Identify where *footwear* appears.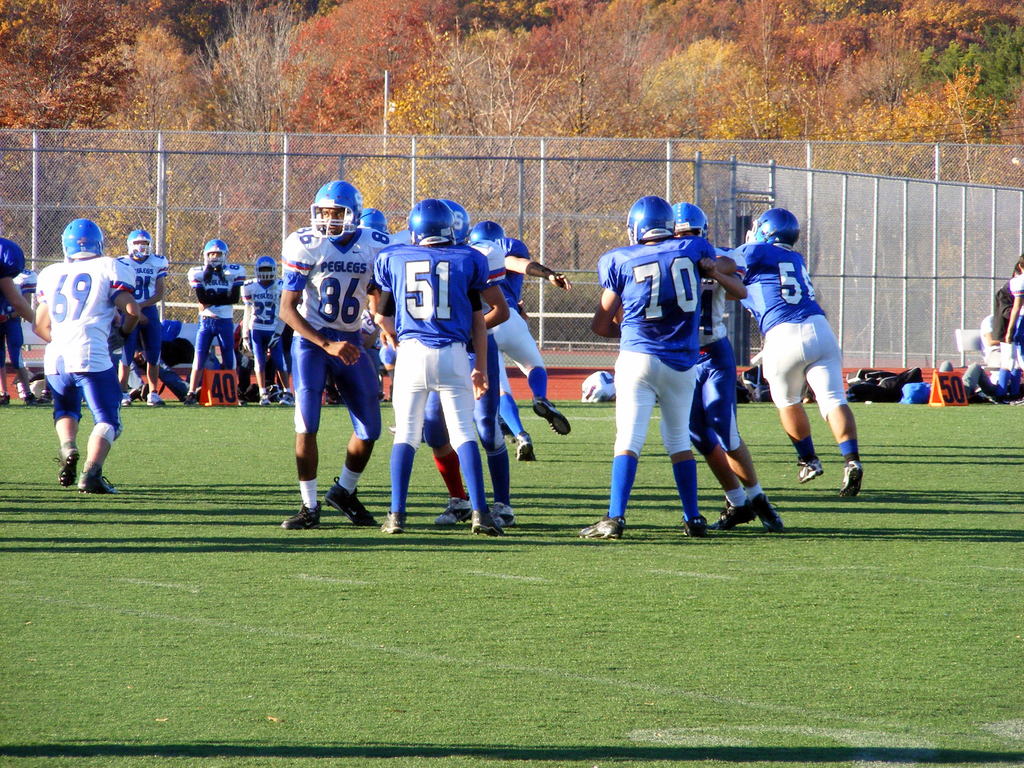
Appears at {"left": 120, "top": 389, "right": 134, "bottom": 406}.
